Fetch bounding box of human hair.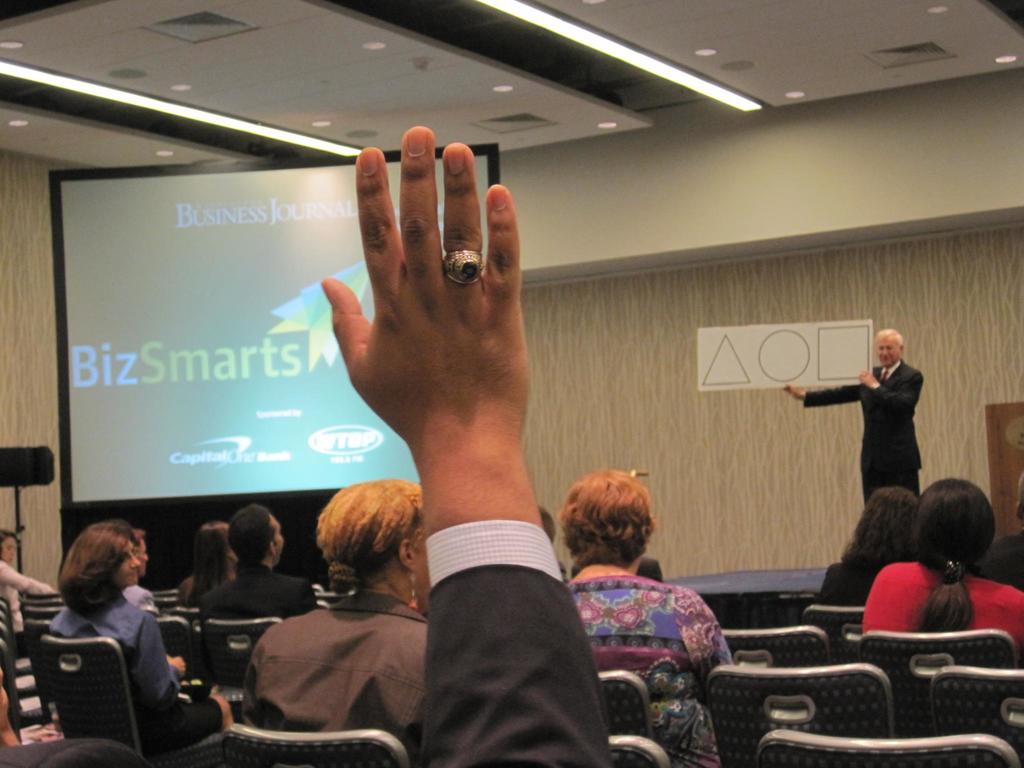
Bbox: 133, 529, 145, 547.
